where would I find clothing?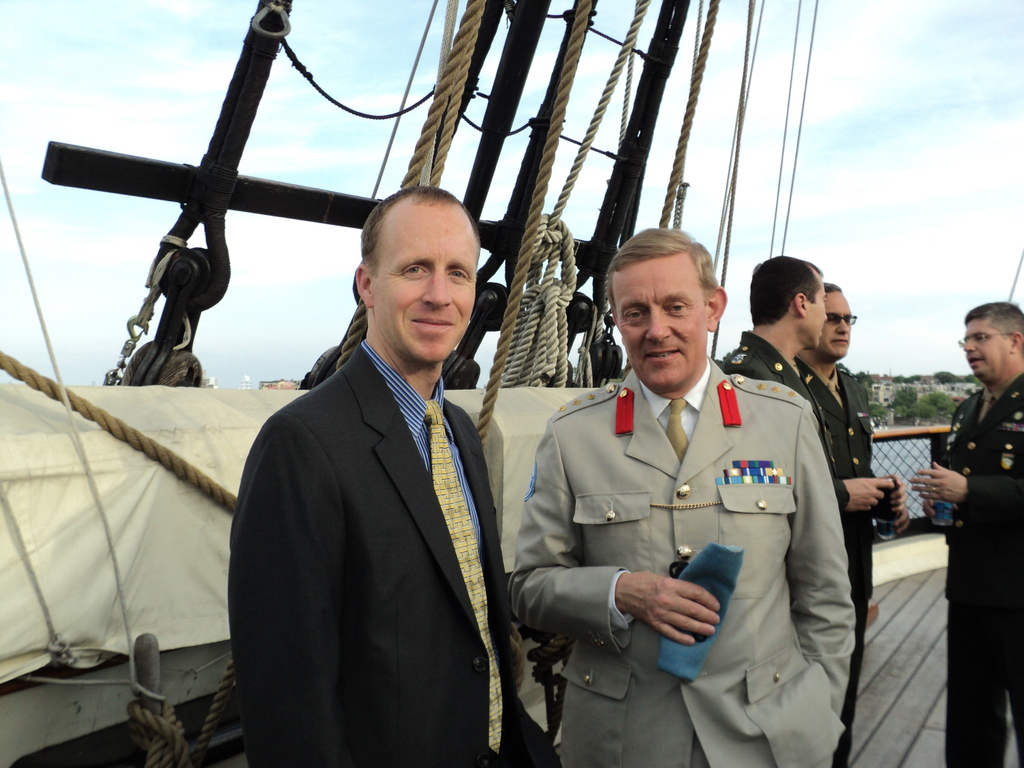
At x1=712 y1=326 x2=851 y2=518.
